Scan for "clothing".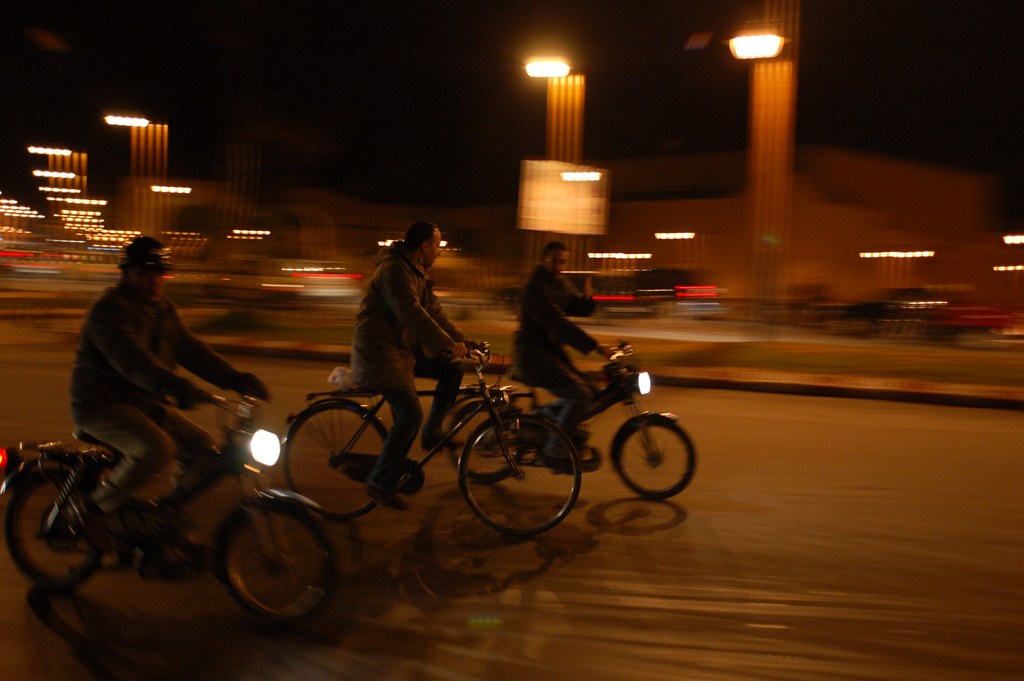
Scan result: (x1=350, y1=245, x2=471, y2=494).
